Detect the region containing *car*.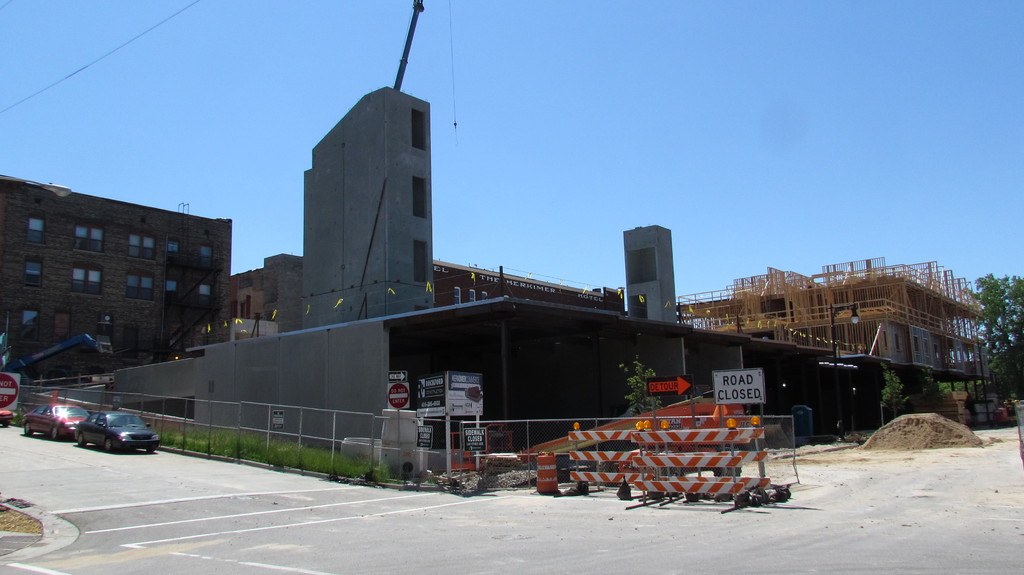
l=73, t=409, r=161, b=455.
